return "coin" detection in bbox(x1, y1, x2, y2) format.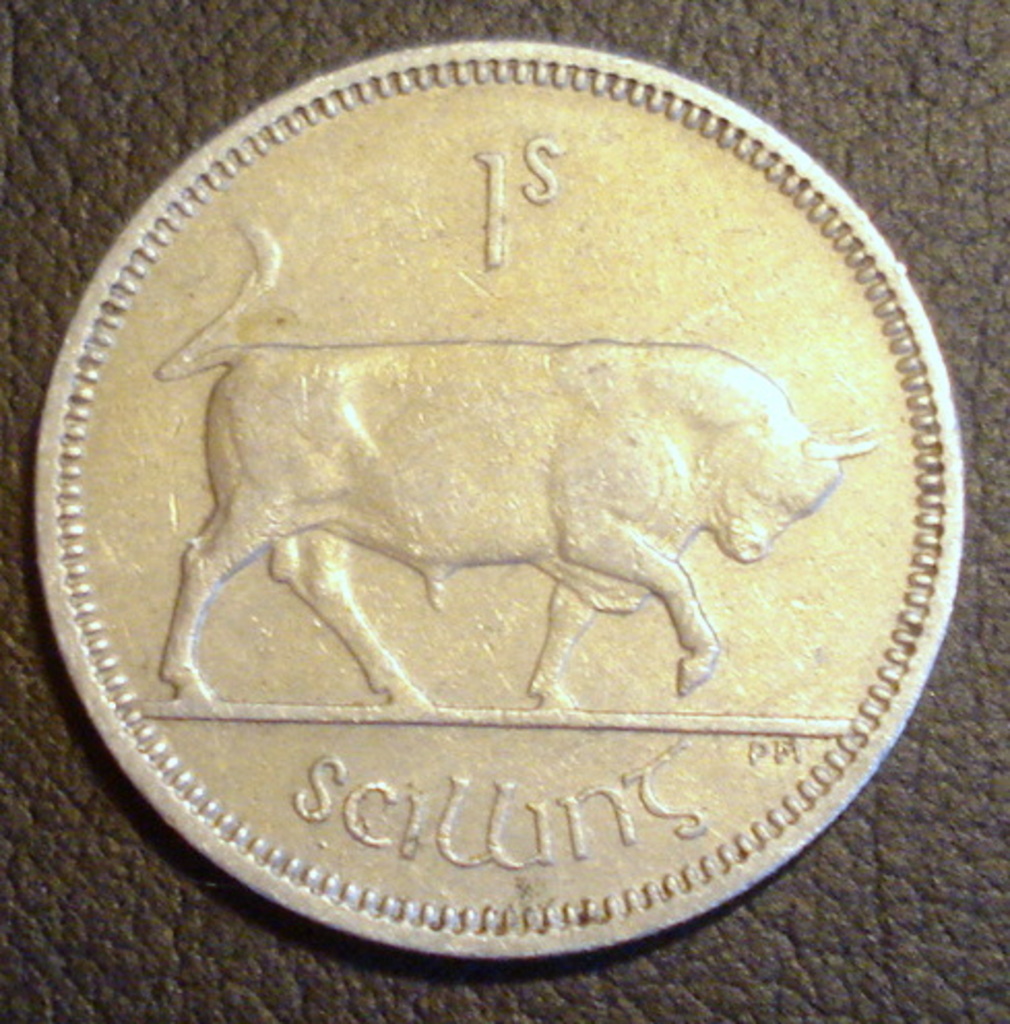
bbox(25, 35, 975, 964).
